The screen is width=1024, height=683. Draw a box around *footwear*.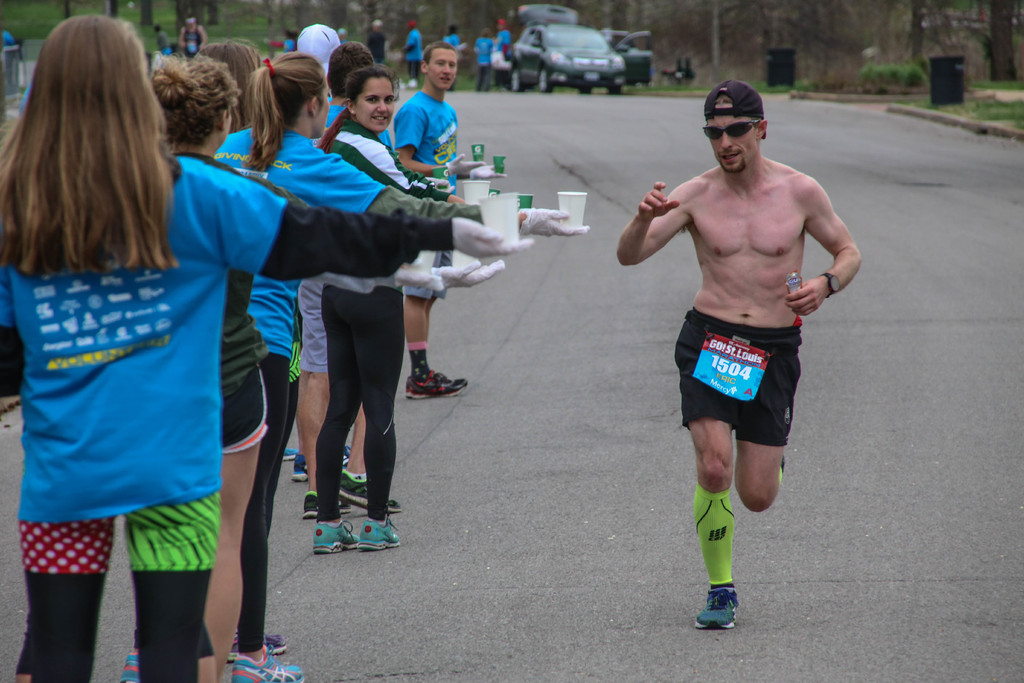
BBox(124, 650, 138, 682).
